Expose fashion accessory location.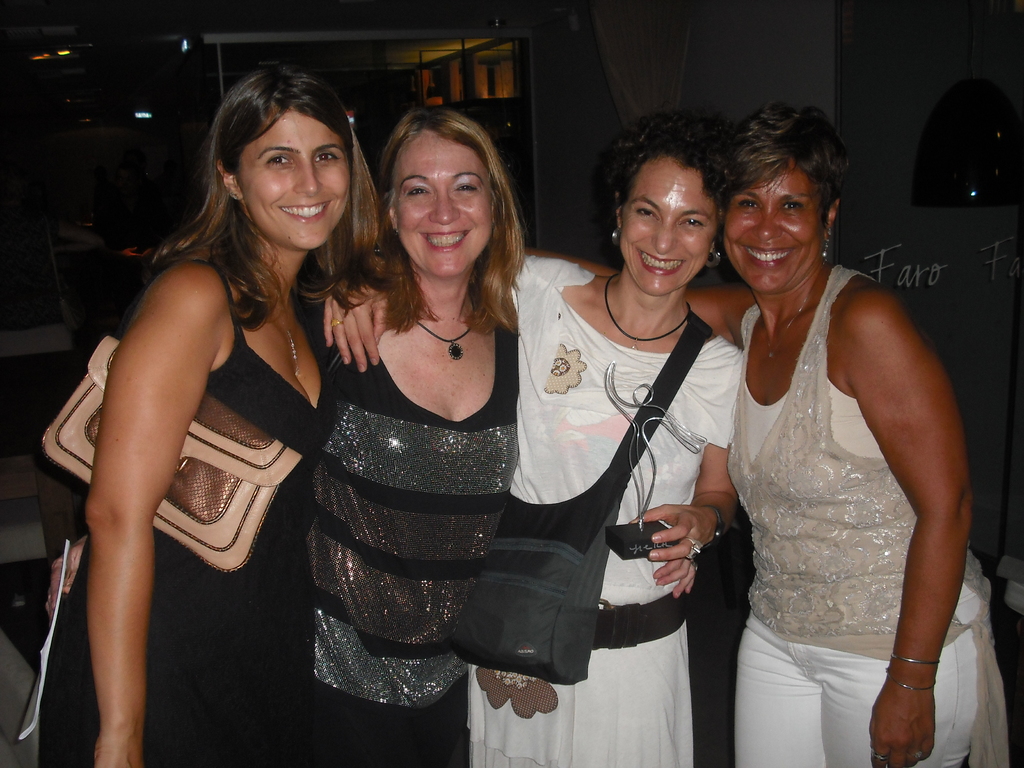
Exposed at locate(38, 332, 305, 570).
